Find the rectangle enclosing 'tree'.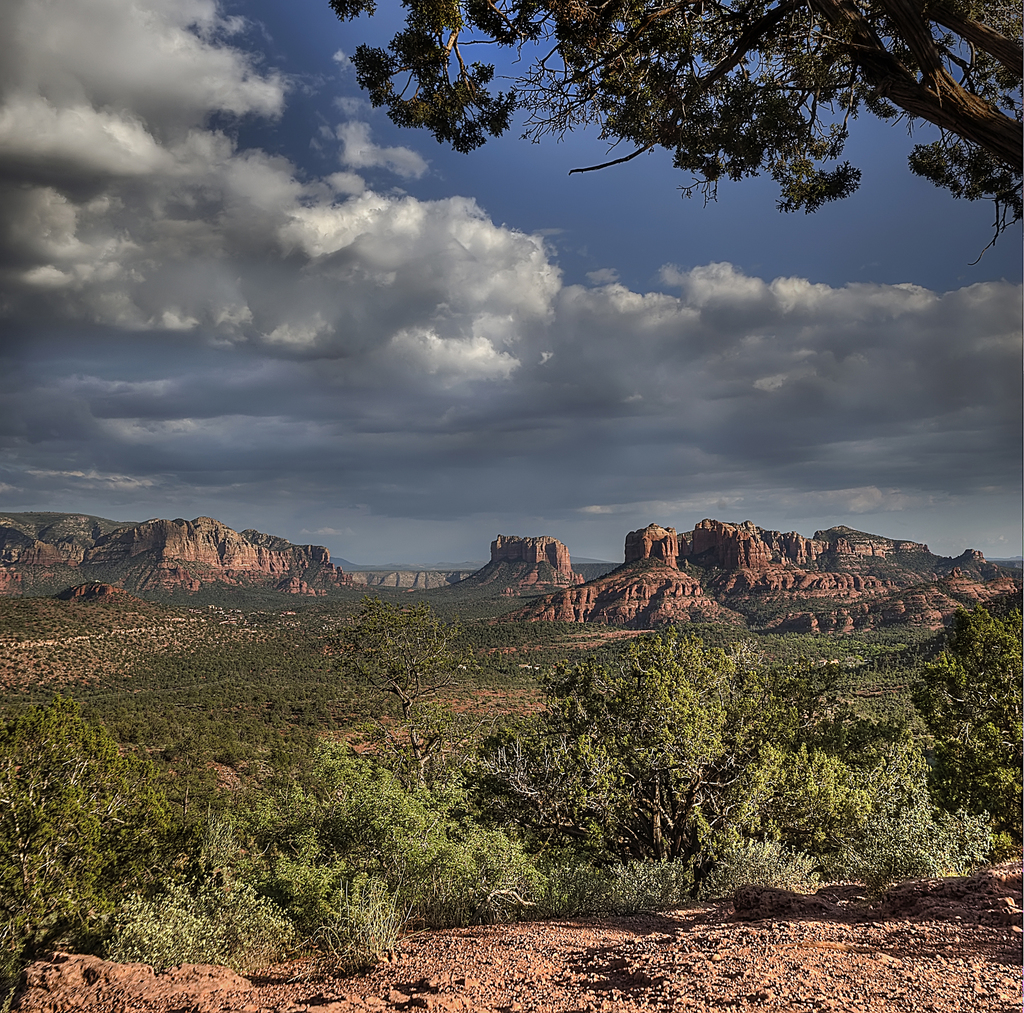
[left=317, top=596, right=482, bottom=721].
